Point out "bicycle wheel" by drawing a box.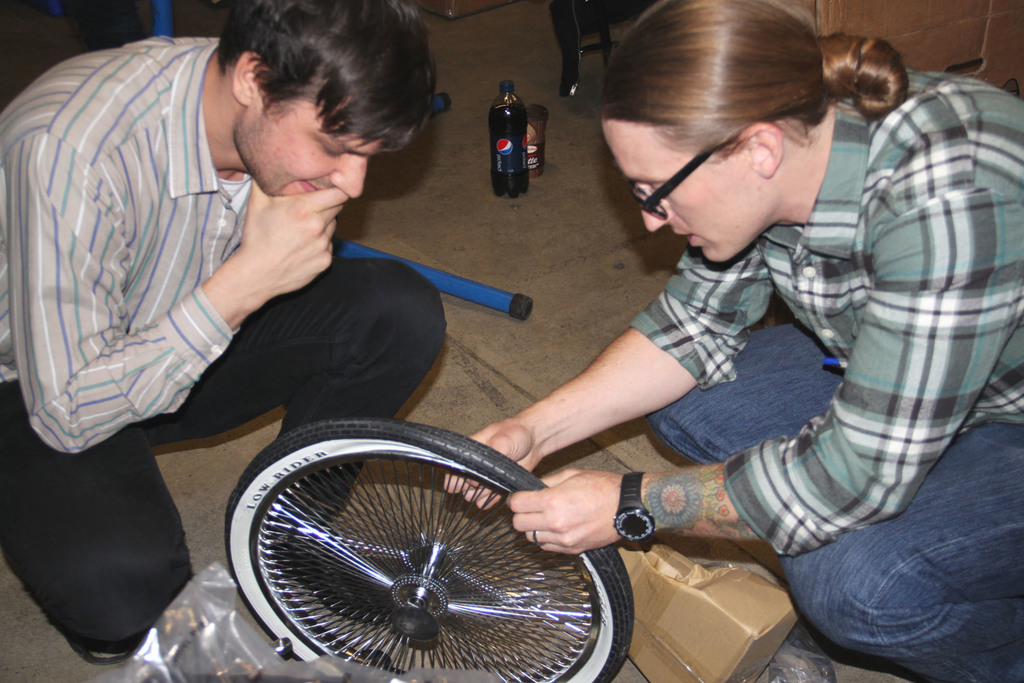
detection(223, 418, 640, 682).
